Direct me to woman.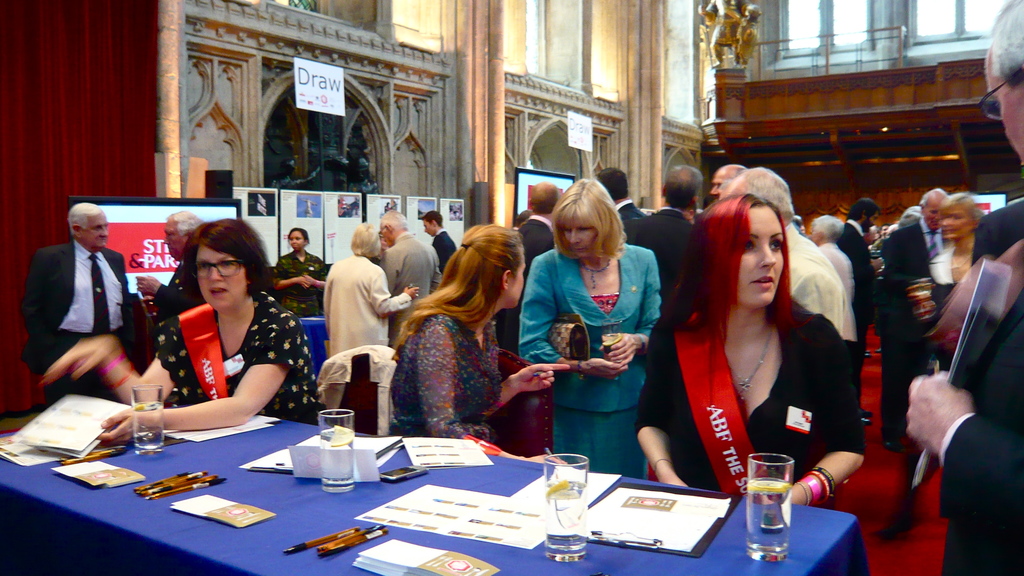
Direction: bbox=(630, 193, 871, 507).
